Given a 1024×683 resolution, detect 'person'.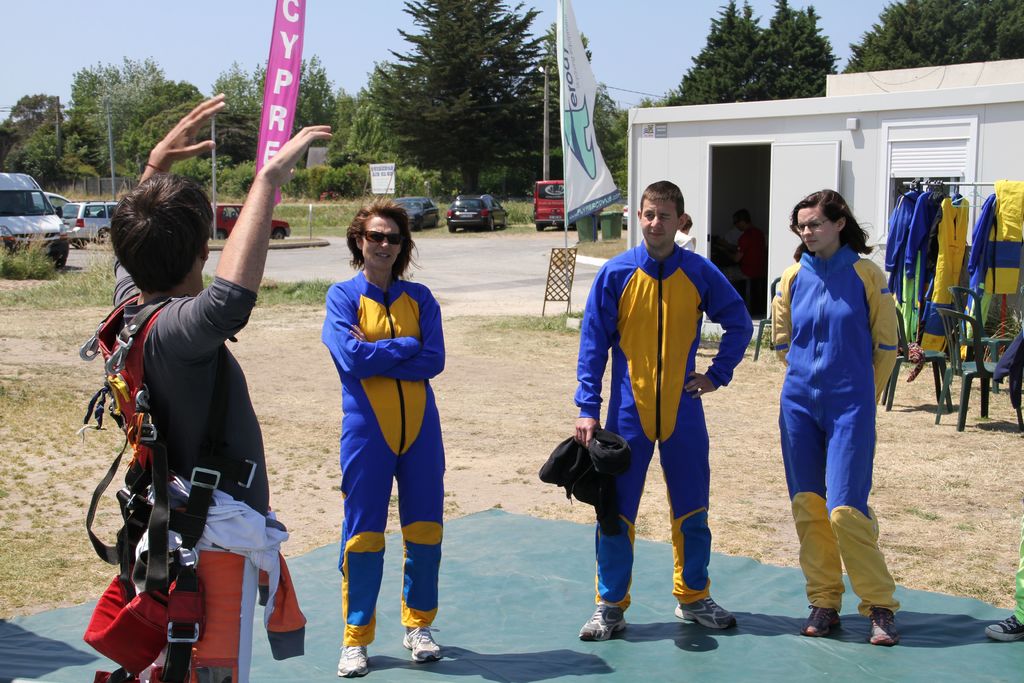
<box>984,537,1023,643</box>.
